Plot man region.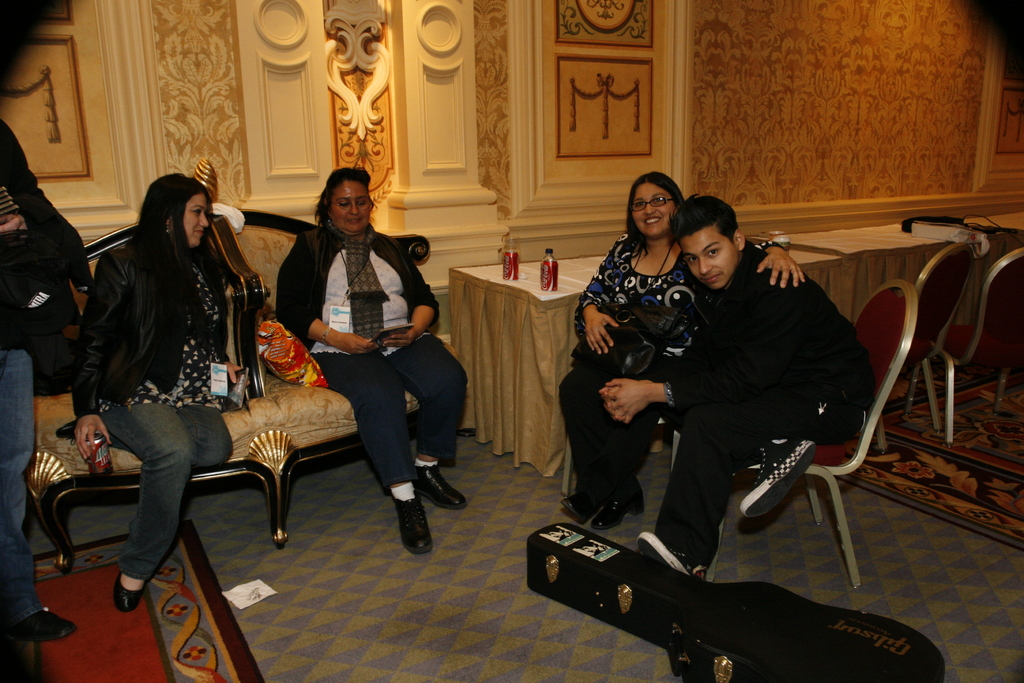
Plotted at Rect(578, 199, 890, 606).
